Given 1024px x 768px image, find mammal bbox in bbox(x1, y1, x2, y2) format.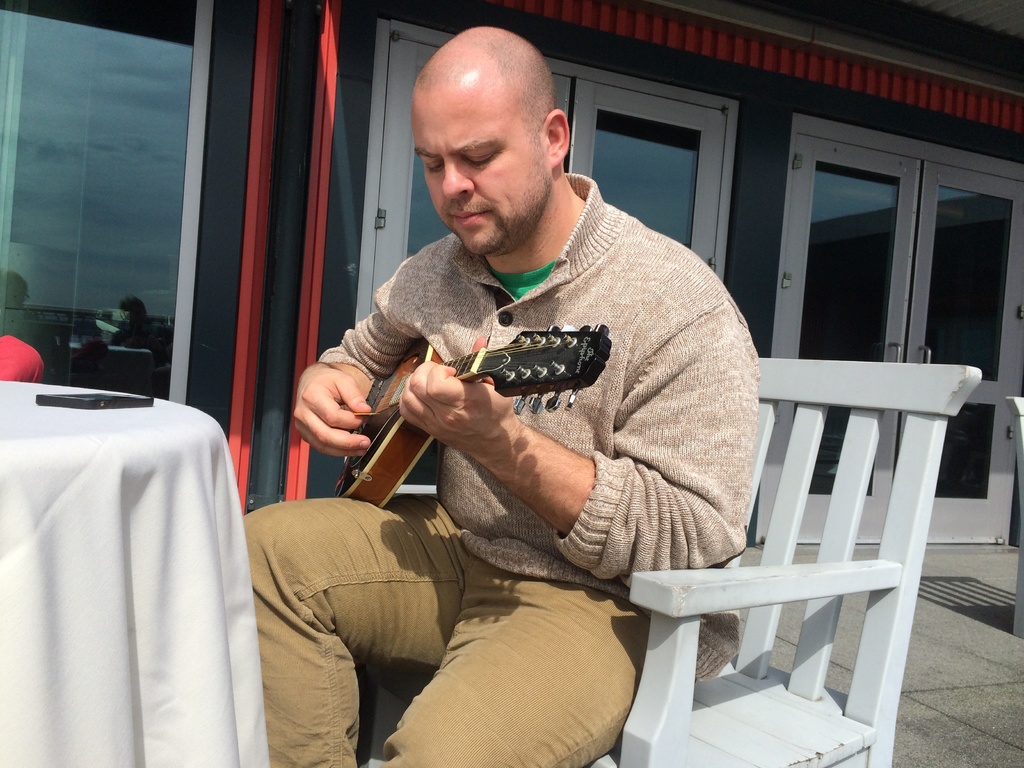
bbox(266, 74, 770, 733).
